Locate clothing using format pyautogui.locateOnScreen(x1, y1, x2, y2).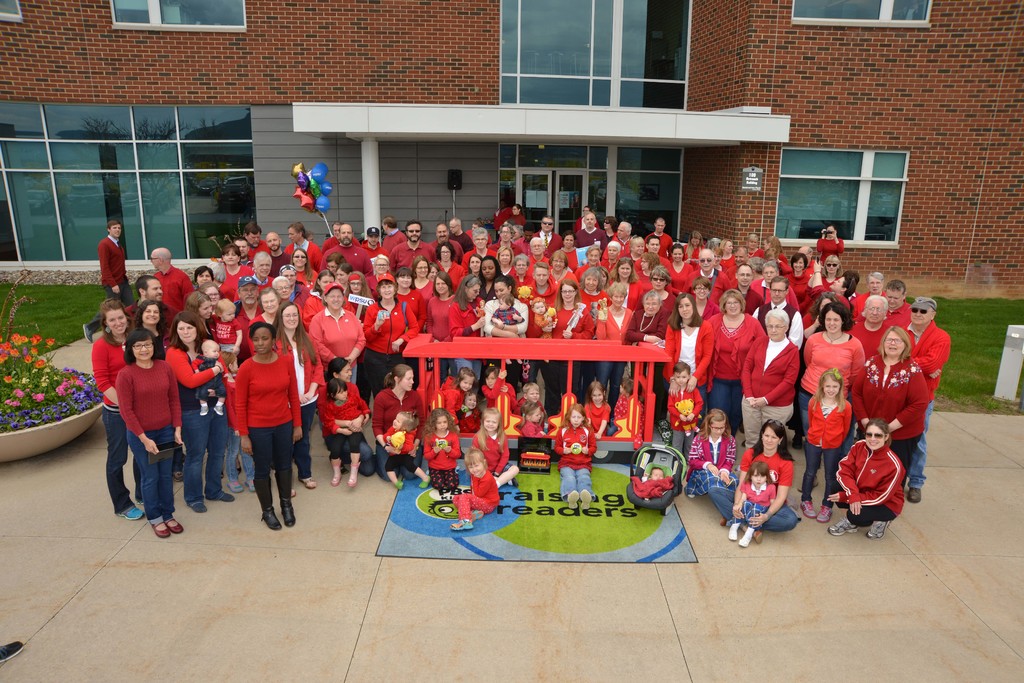
pyautogui.locateOnScreen(374, 389, 429, 483).
